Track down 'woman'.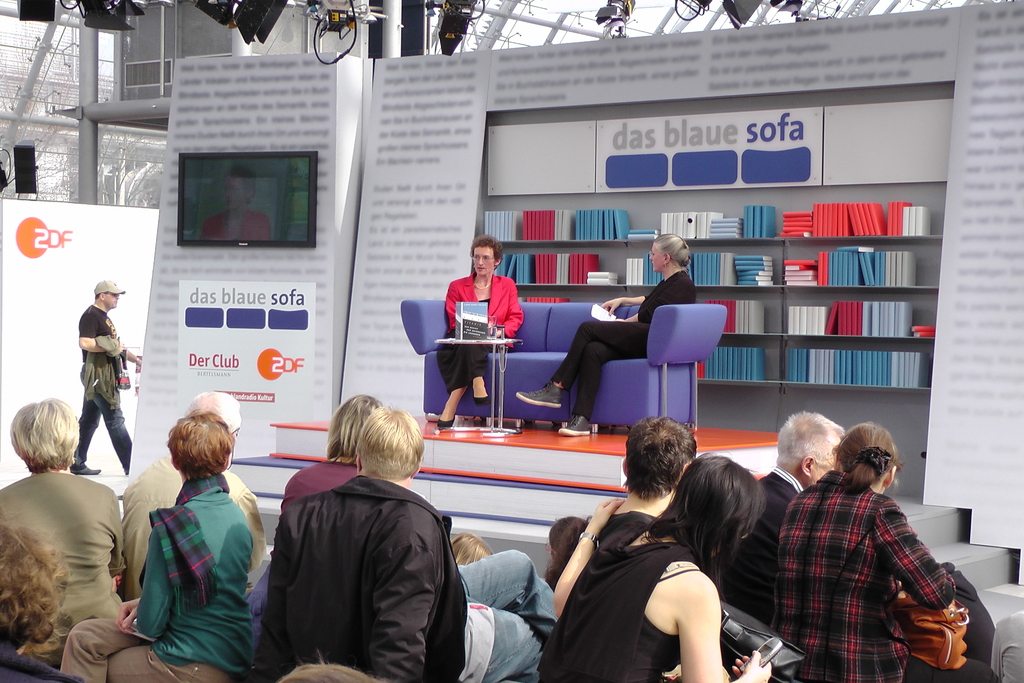
Tracked to <bbox>273, 390, 387, 523</bbox>.
